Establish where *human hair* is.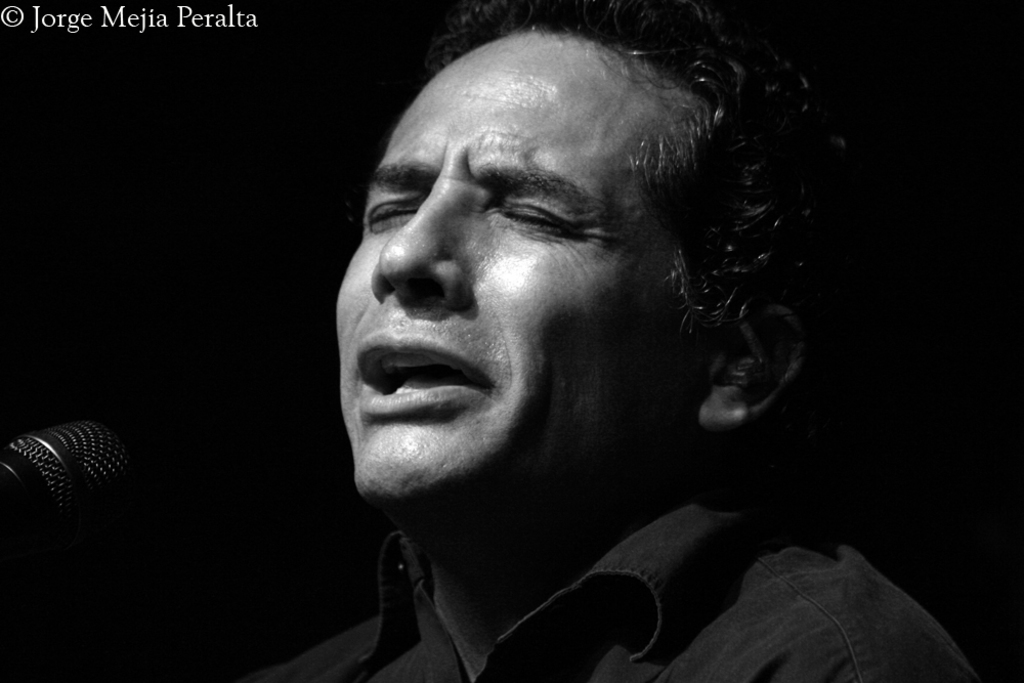
Established at 444, 0, 889, 411.
